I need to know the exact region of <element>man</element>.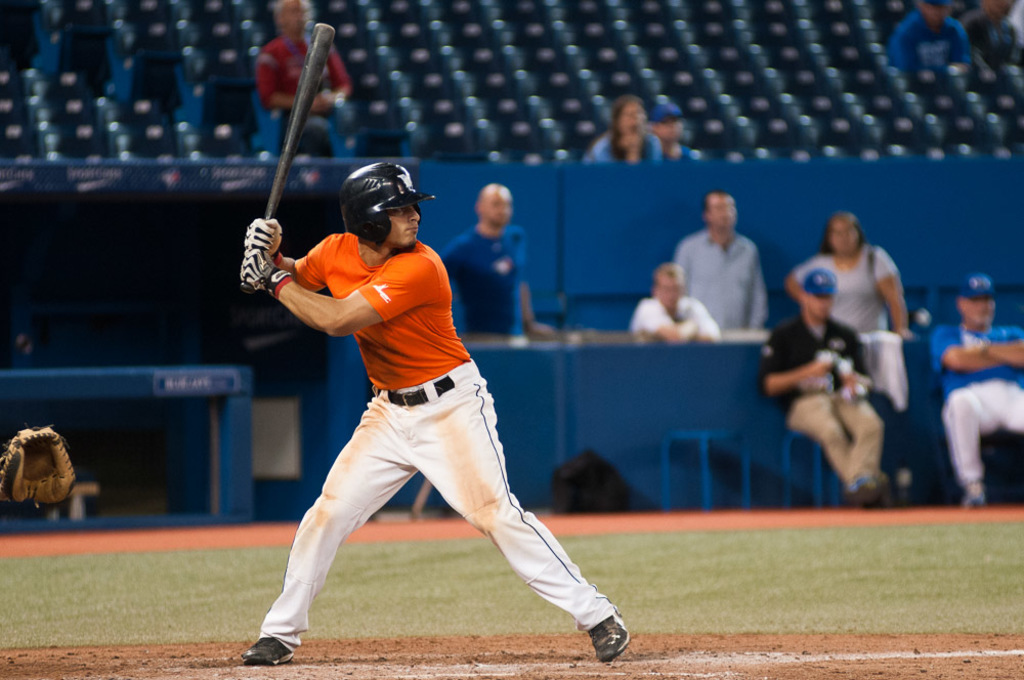
Region: bbox=[886, 0, 966, 92].
